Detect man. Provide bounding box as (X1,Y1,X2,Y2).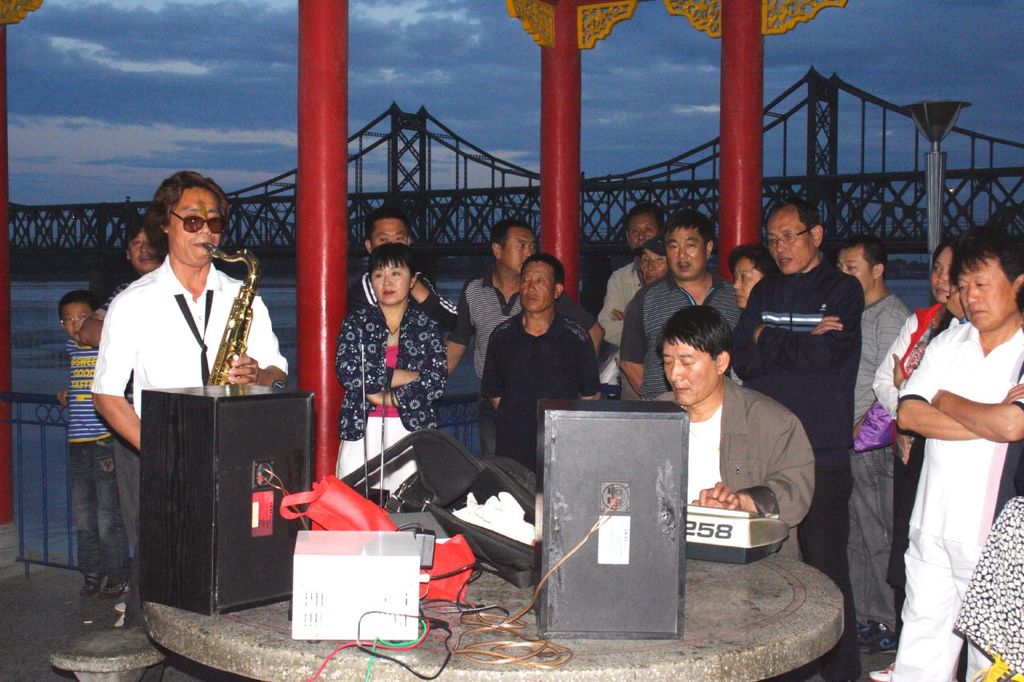
(894,230,1023,681).
